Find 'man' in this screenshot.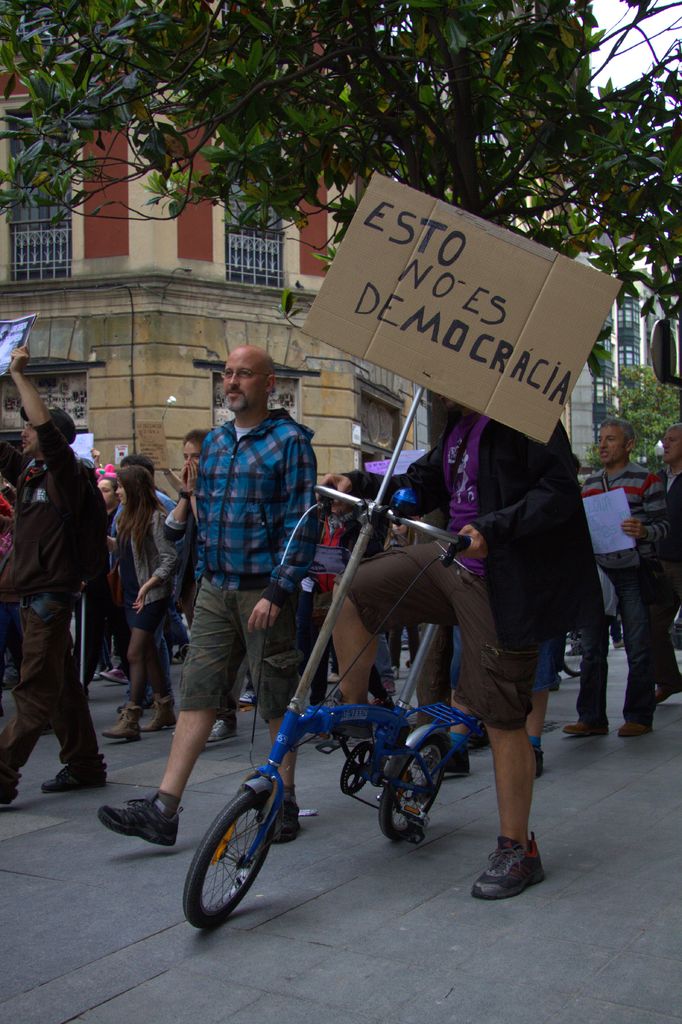
The bounding box for 'man' is Rect(655, 424, 681, 701).
